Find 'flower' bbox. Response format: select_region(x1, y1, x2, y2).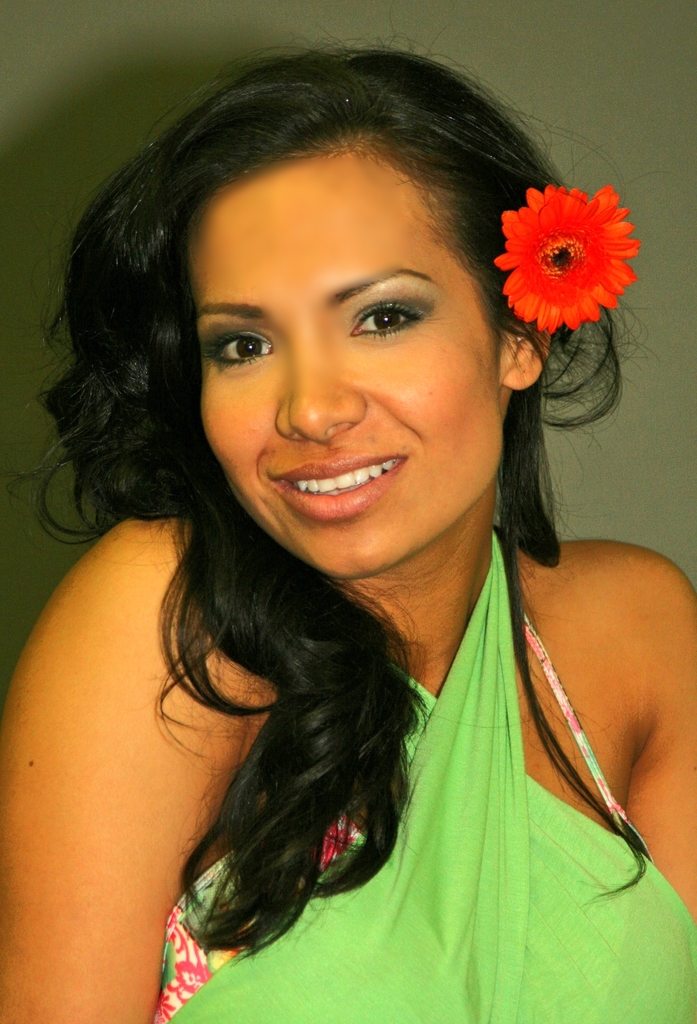
select_region(492, 181, 650, 330).
